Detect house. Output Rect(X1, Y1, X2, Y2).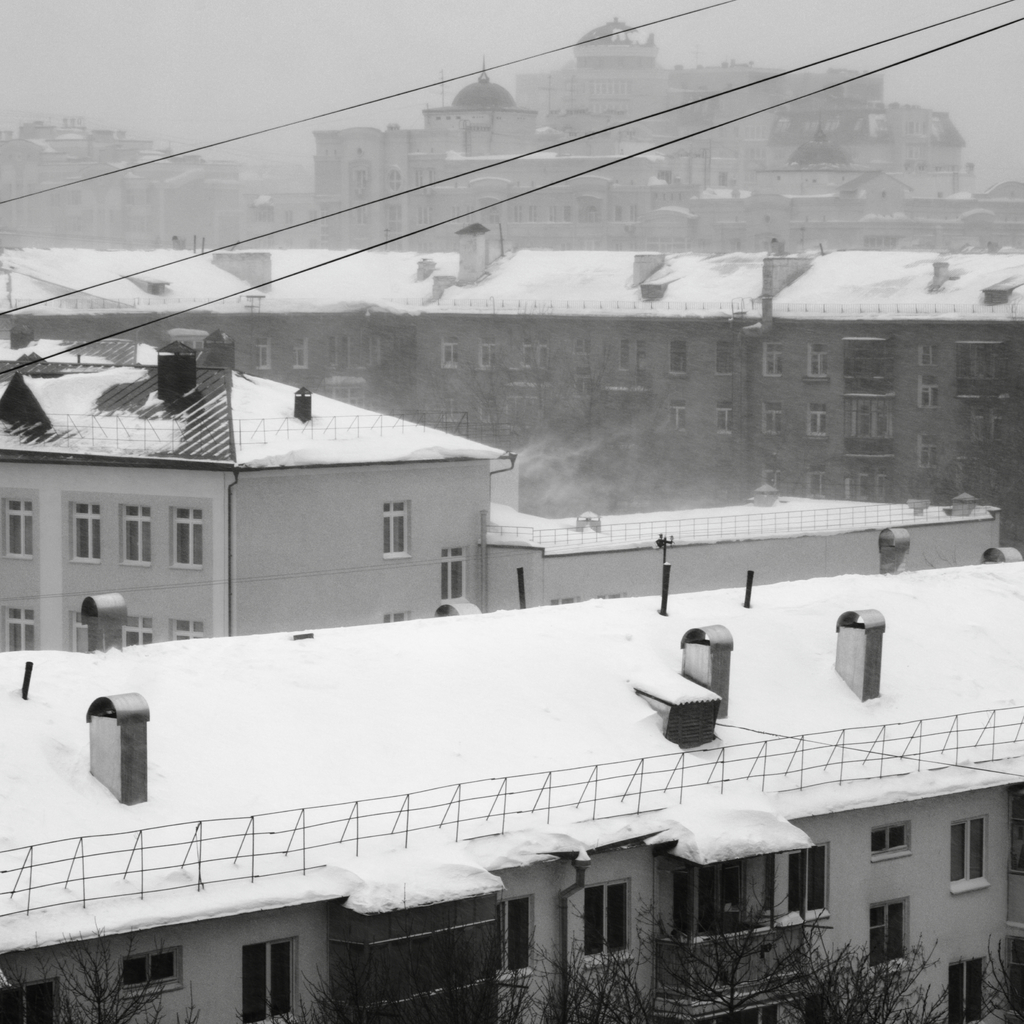
Rect(0, 239, 1023, 556).
